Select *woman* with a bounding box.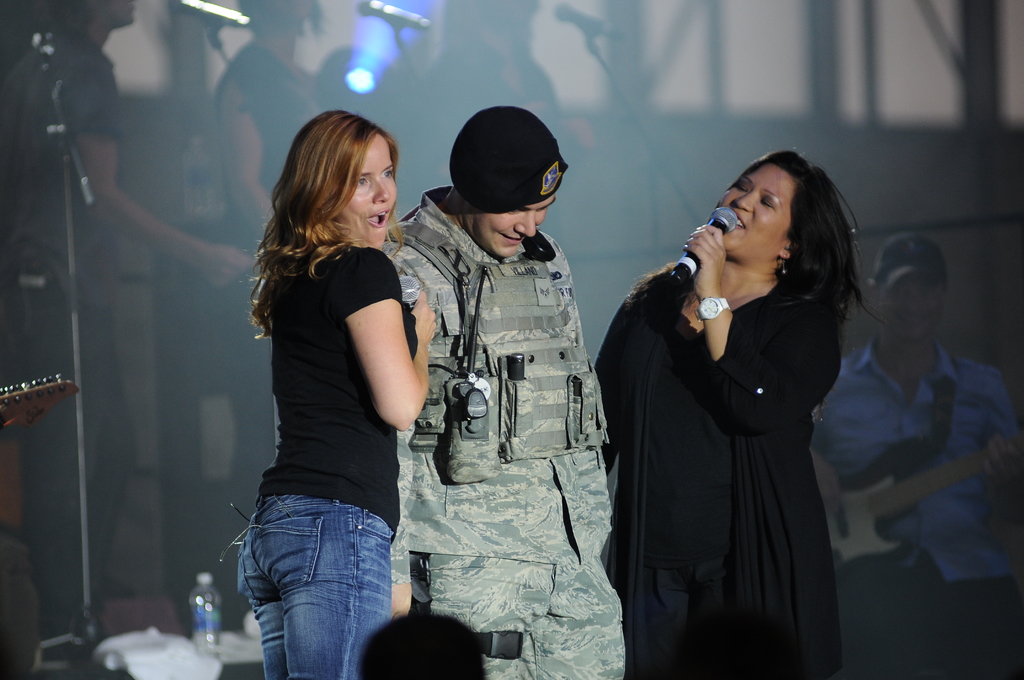
227/104/439/679.
